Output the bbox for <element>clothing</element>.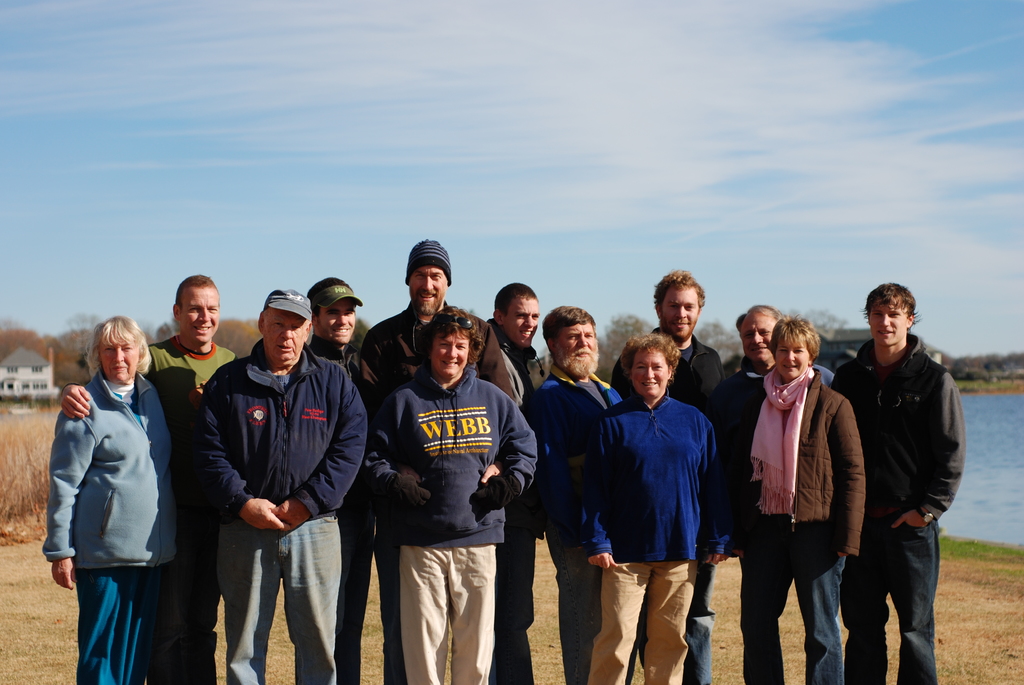
detection(573, 387, 734, 684).
